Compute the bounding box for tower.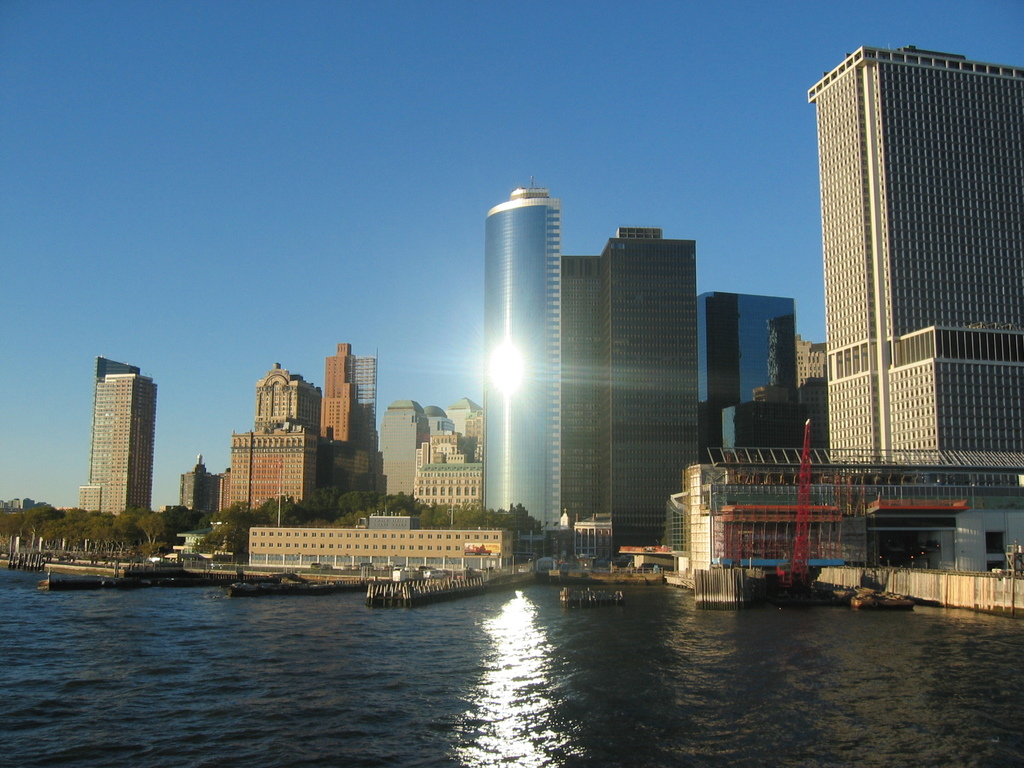
<region>483, 175, 565, 535</region>.
